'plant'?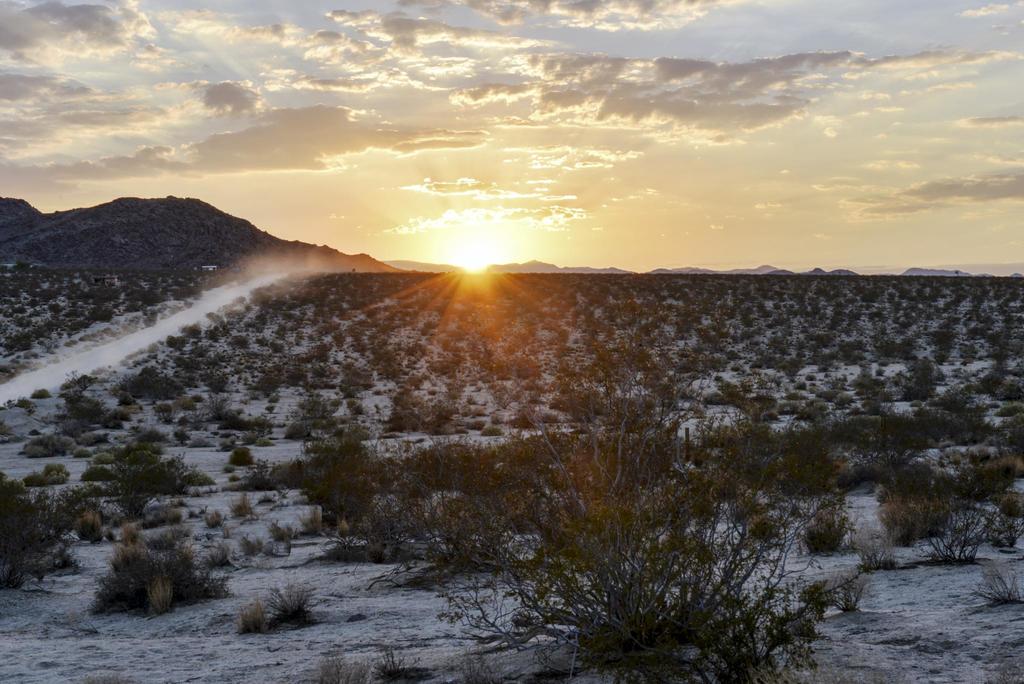
(left=988, top=505, right=1023, bottom=555)
